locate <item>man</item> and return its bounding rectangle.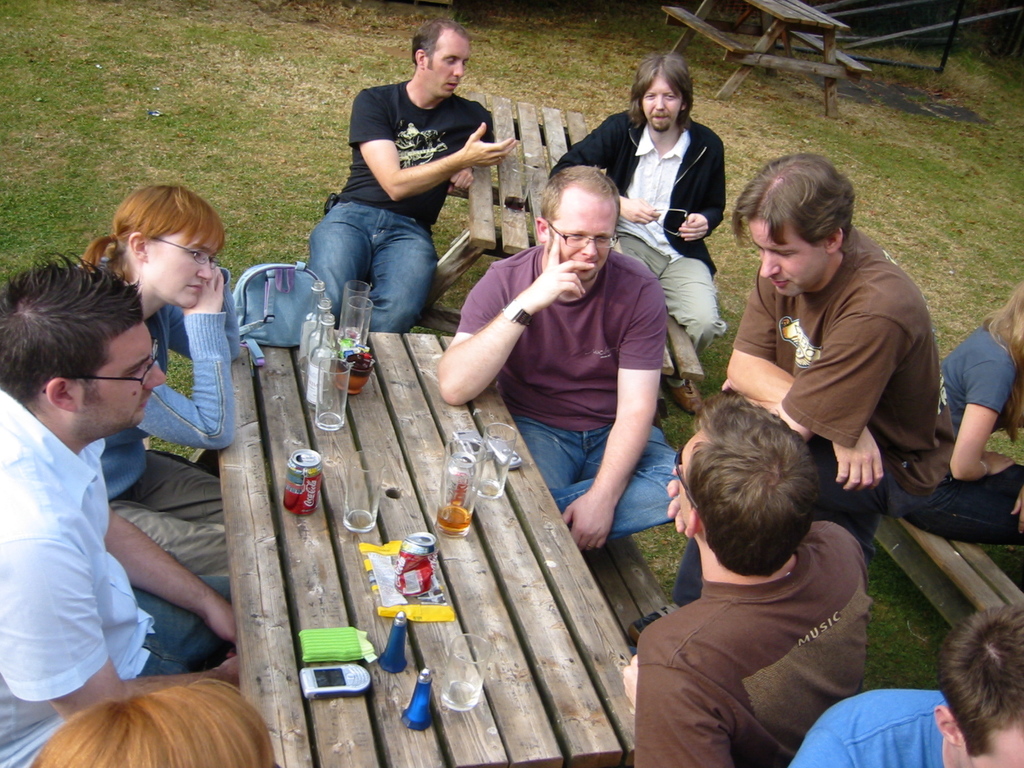
<box>542,54,732,422</box>.
